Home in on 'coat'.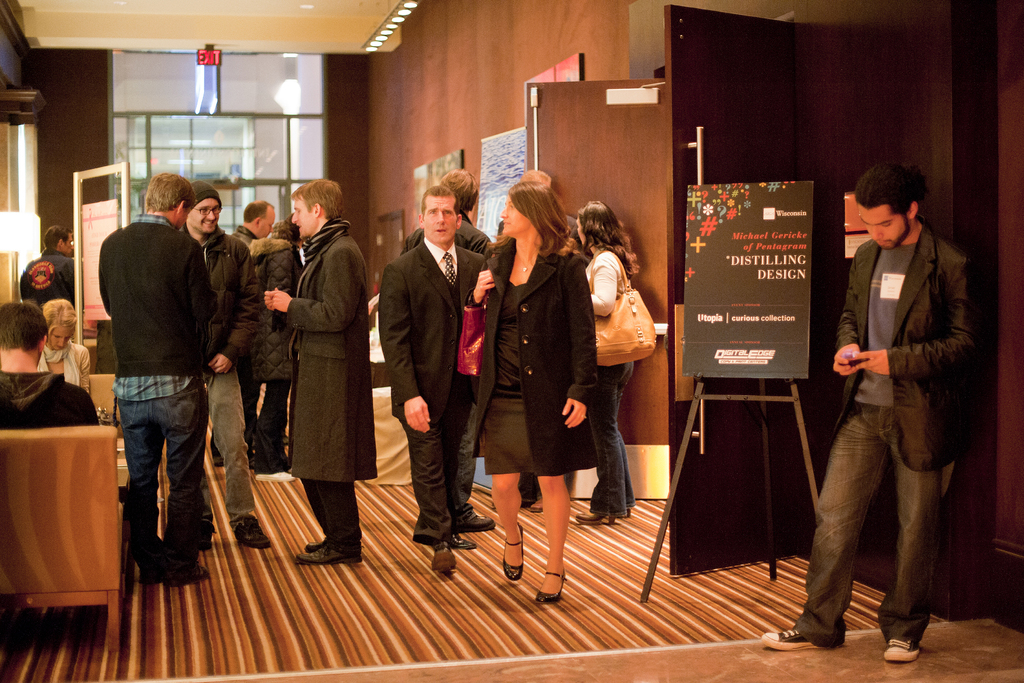
Homed in at (289, 234, 387, 486).
